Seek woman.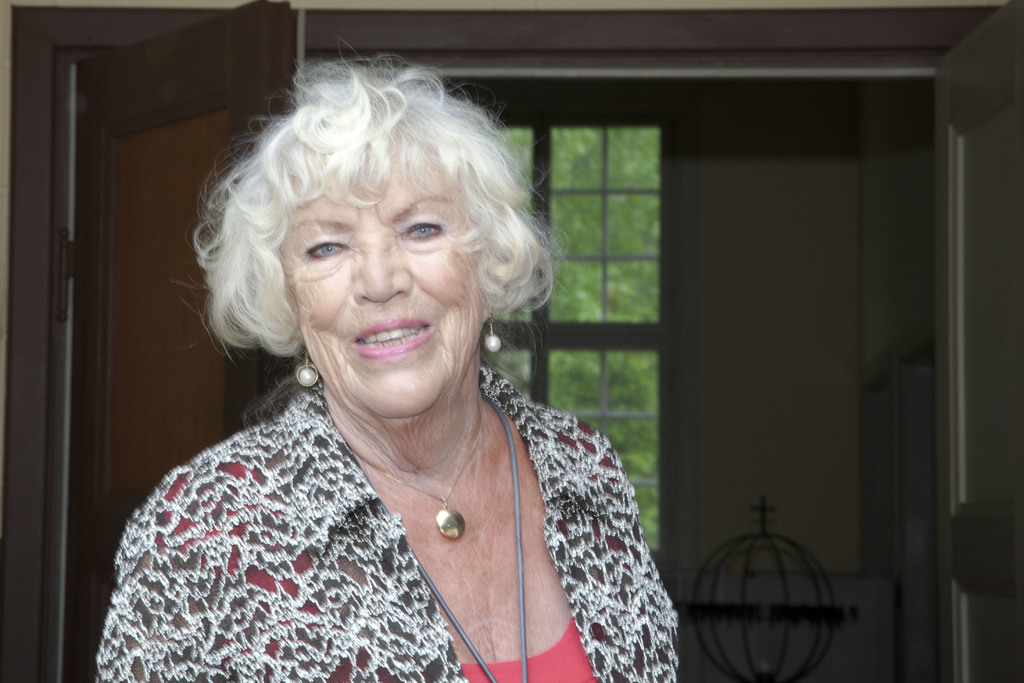
x1=74, y1=70, x2=716, y2=682.
